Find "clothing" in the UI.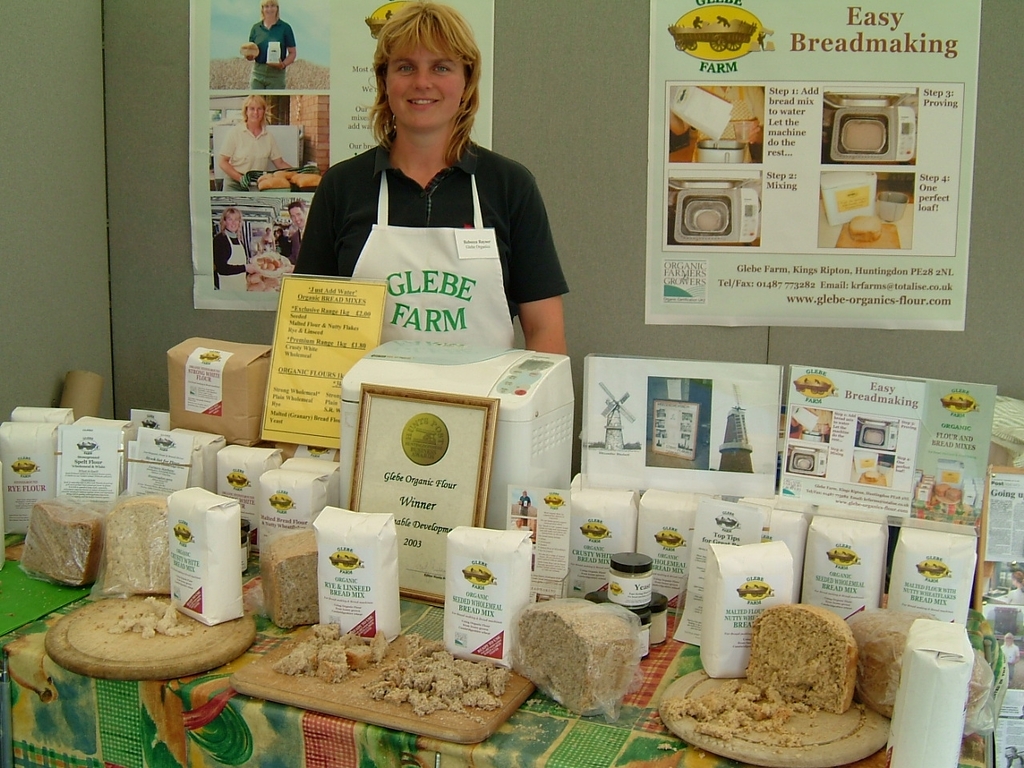
UI element at x1=213, y1=228, x2=248, y2=290.
